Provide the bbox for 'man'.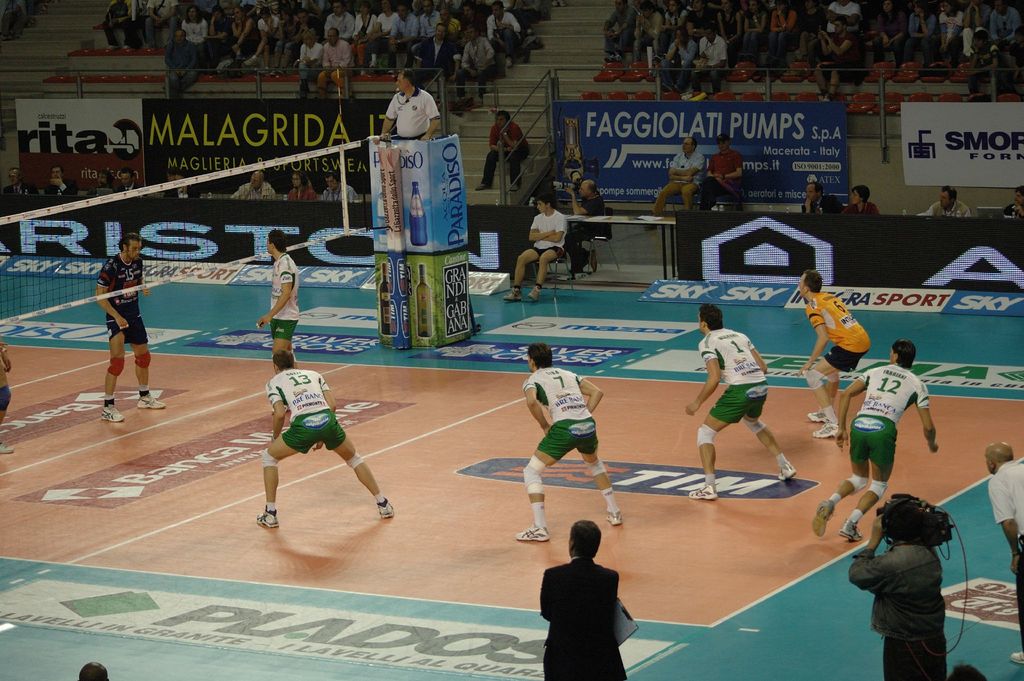
locate(689, 306, 800, 500).
